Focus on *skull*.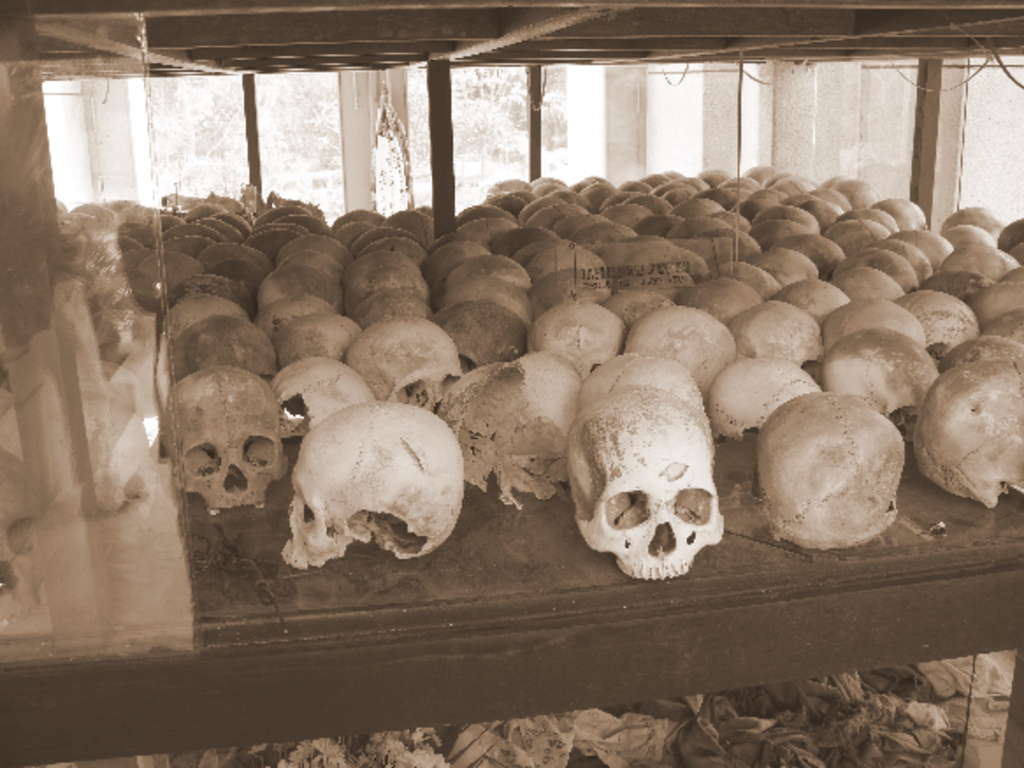
Focused at <region>750, 158, 775, 179</region>.
